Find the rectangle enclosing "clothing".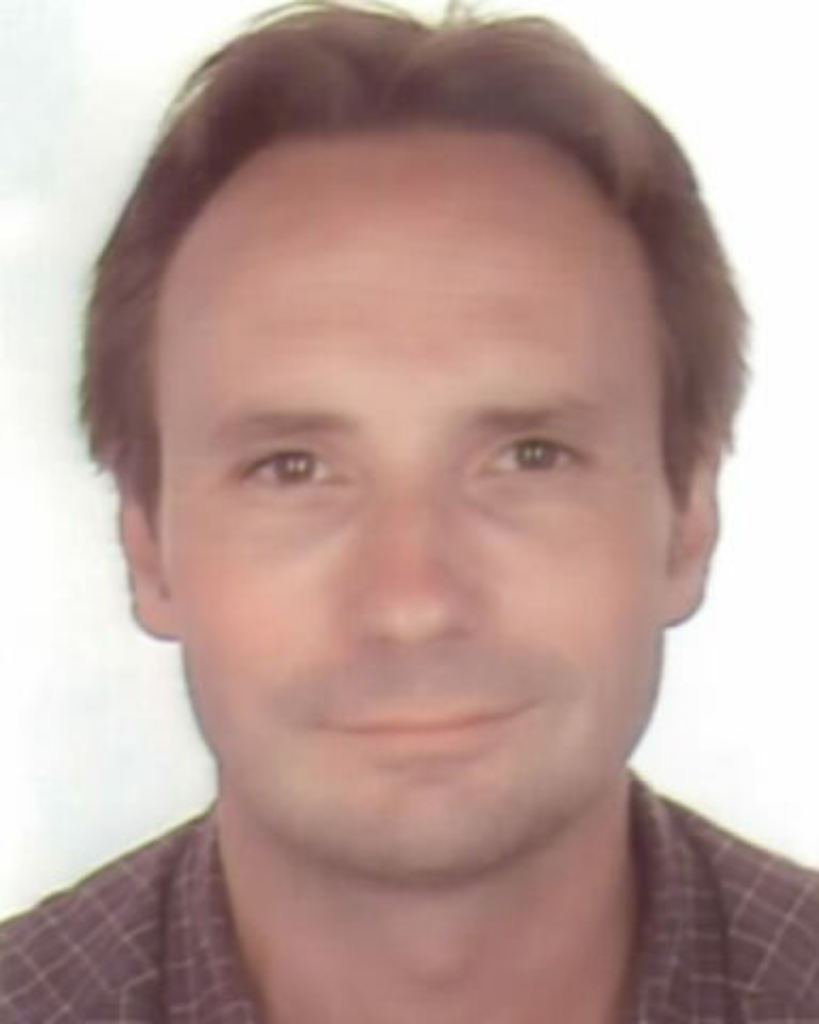
rect(0, 772, 818, 1023).
